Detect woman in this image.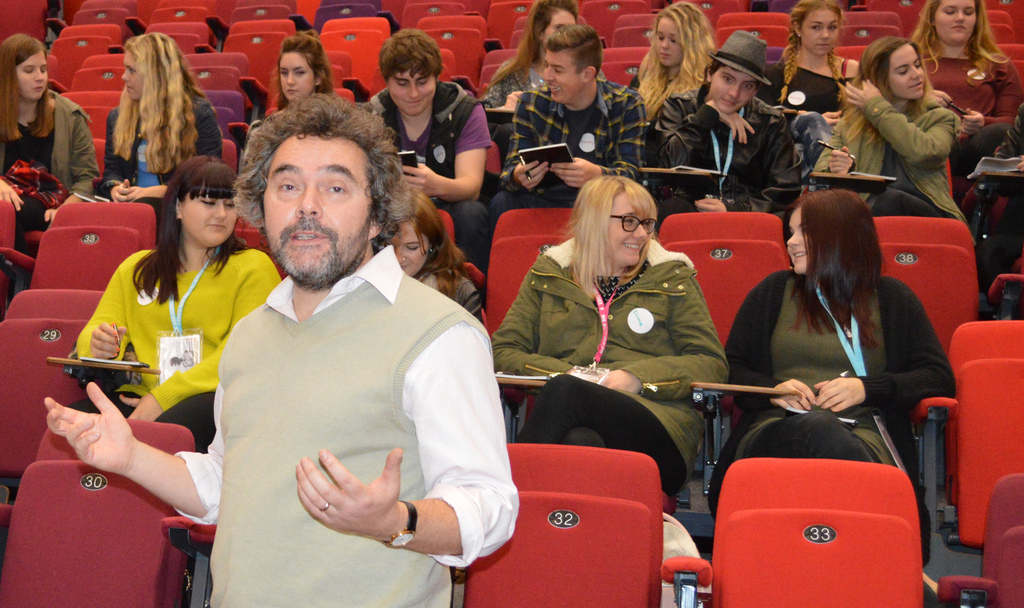
Detection: <bbox>492, 177, 730, 478</bbox>.
